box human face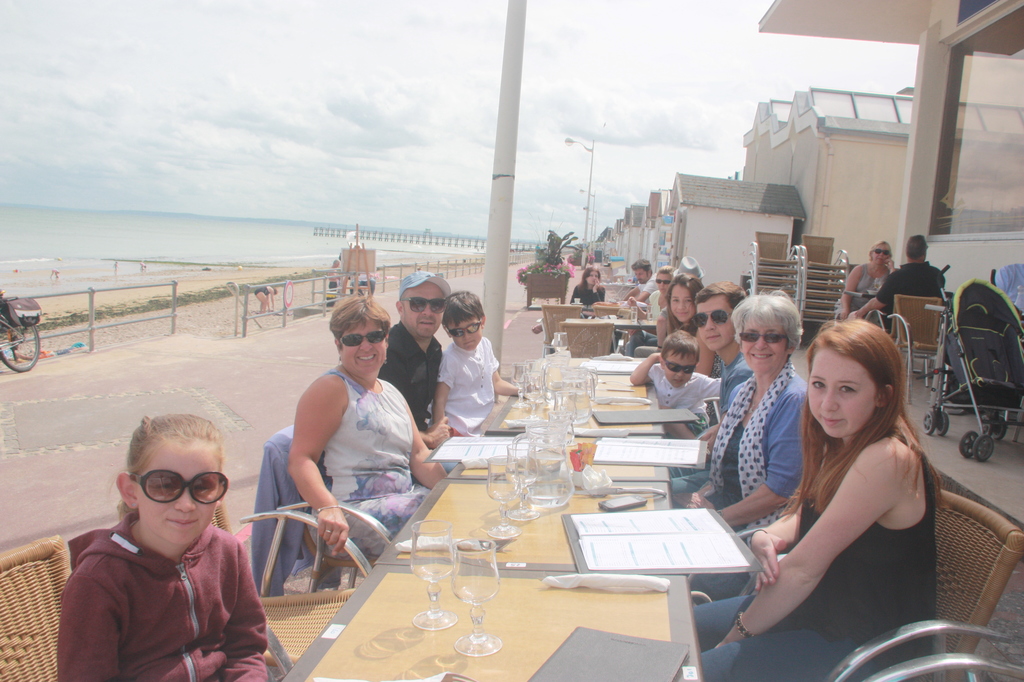
l=806, t=357, r=872, b=440
